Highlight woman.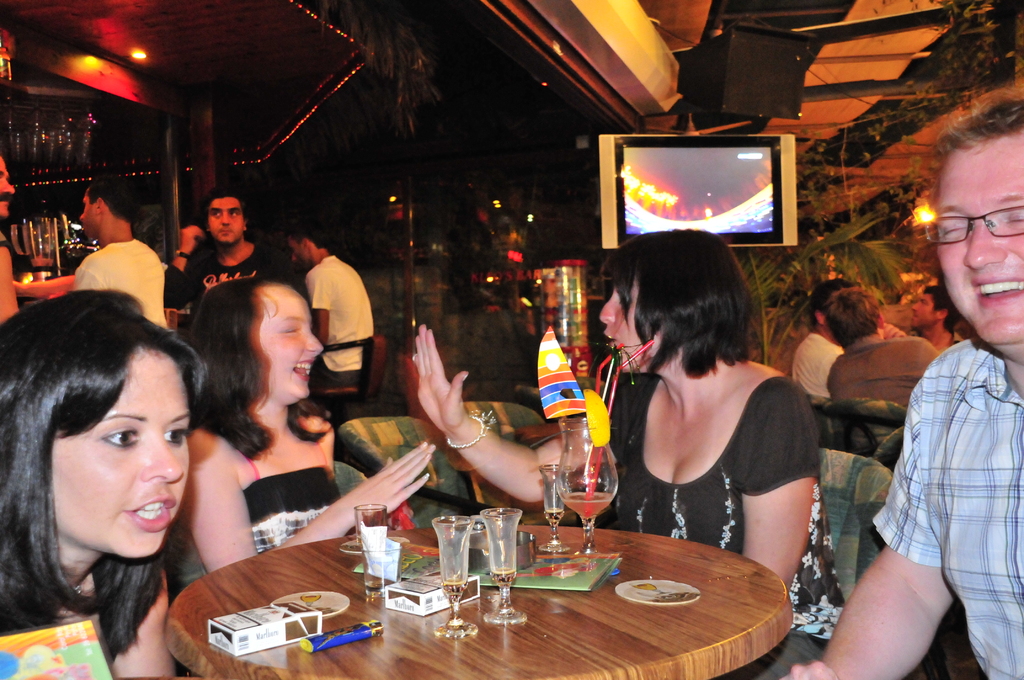
Highlighted region: l=157, t=274, r=438, b=613.
